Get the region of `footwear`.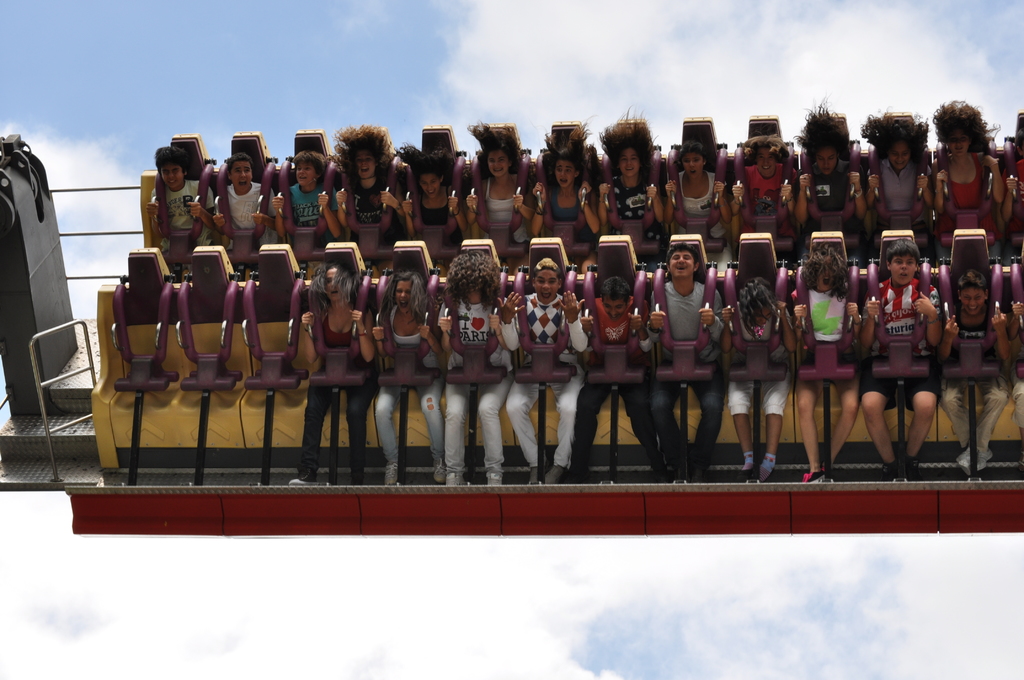
left=824, top=468, right=833, bottom=483.
